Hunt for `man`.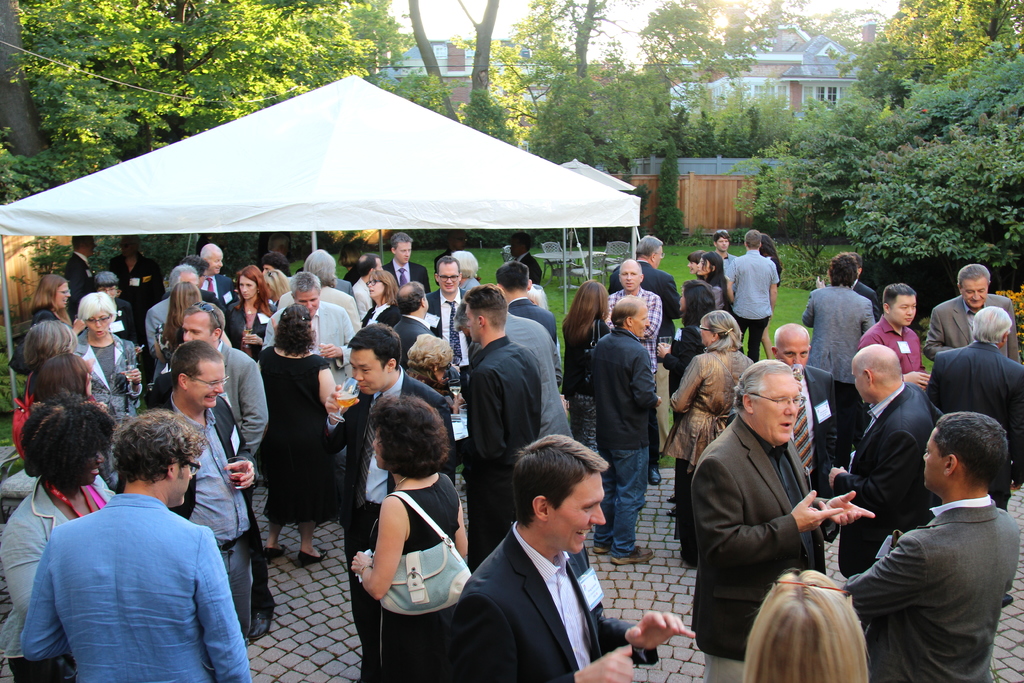
Hunted down at (x1=323, y1=318, x2=451, y2=682).
